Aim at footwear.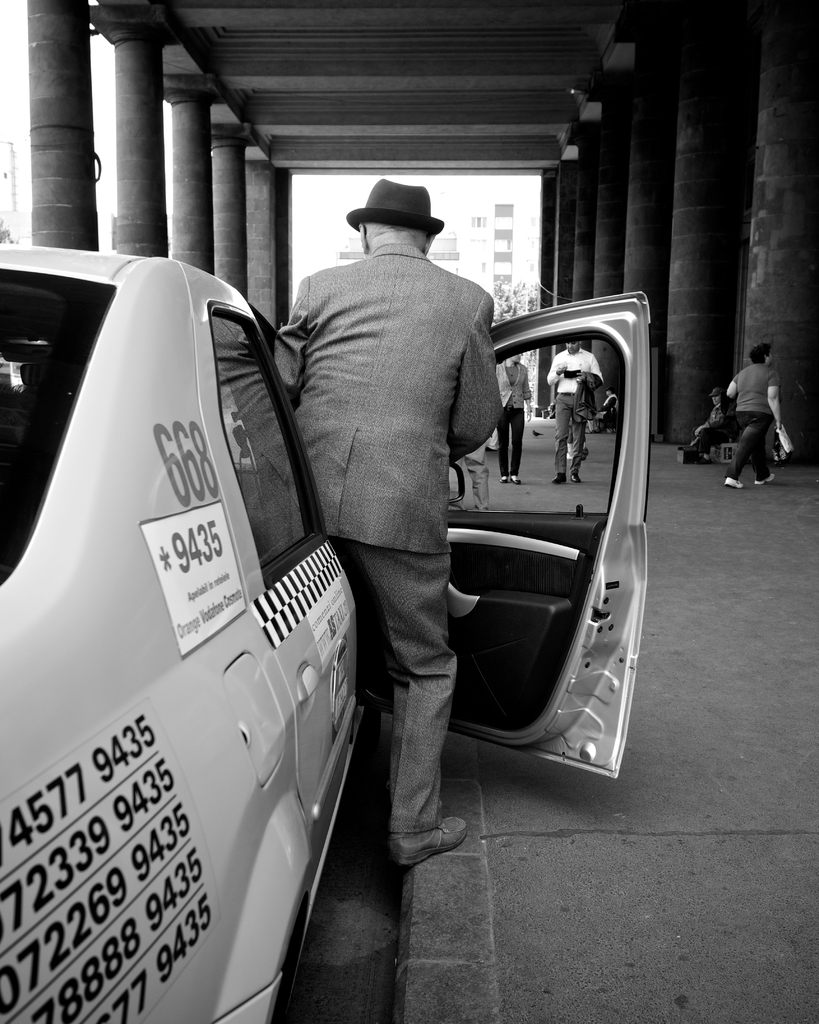
Aimed at [left=553, top=473, right=569, bottom=485].
